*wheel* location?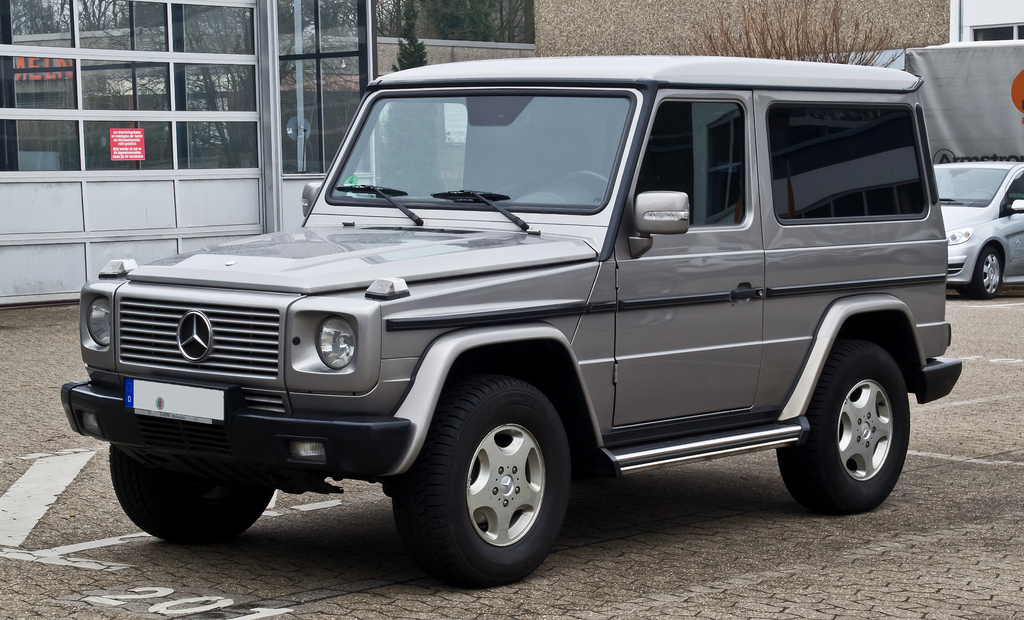
left=109, top=443, right=276, bottom=546
